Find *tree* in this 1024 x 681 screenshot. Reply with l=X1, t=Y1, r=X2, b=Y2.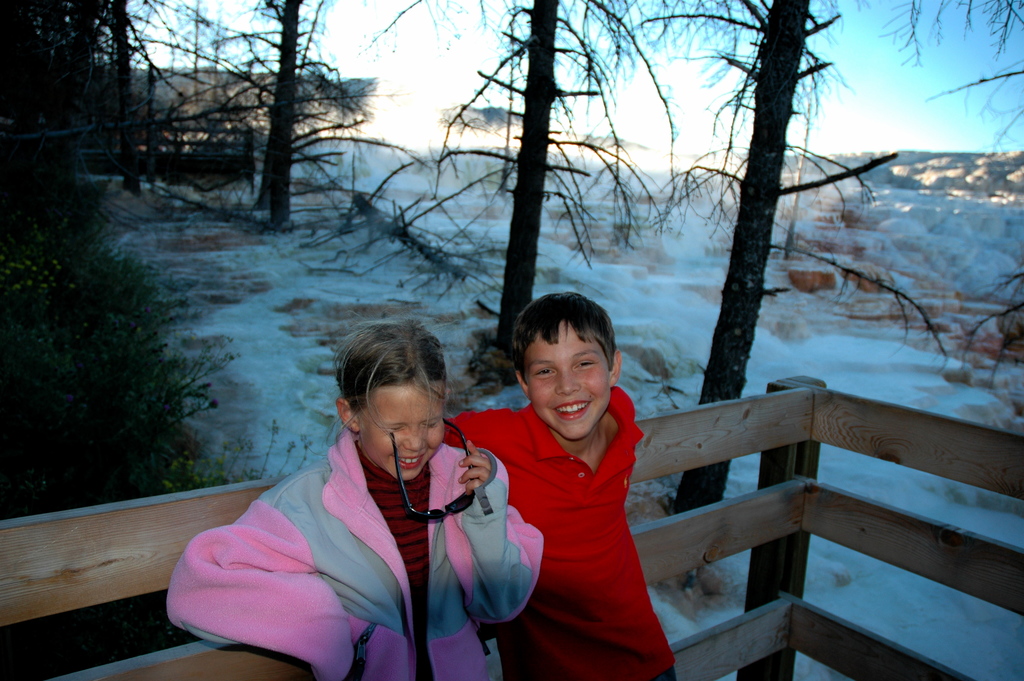
l=257, t=0, r=324, b=227.
